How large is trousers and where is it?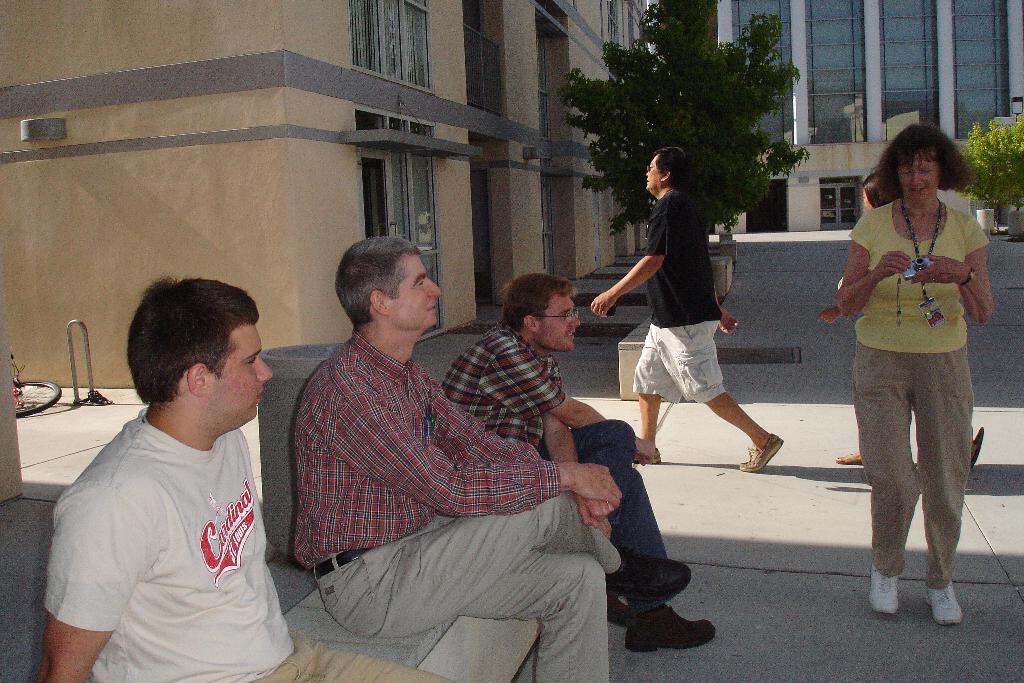
Bounding box: (252,620,465,682).
